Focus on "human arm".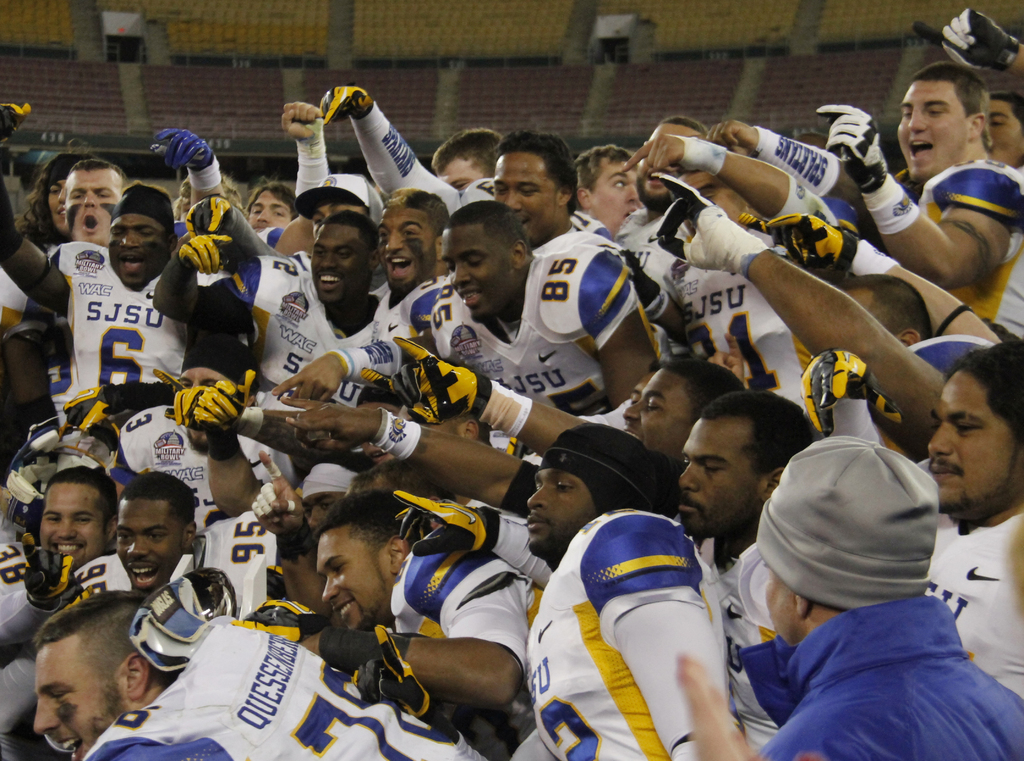
Focused at (910, 6, 1023, 85).
